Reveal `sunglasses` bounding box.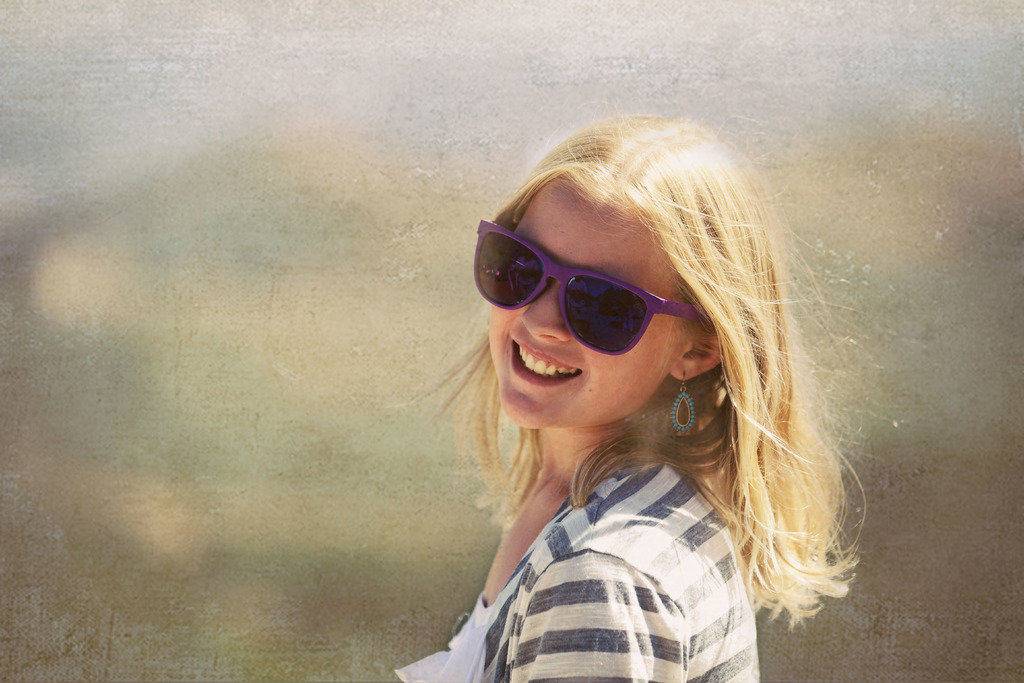
Revealed: (470, 218, 700, 358).
